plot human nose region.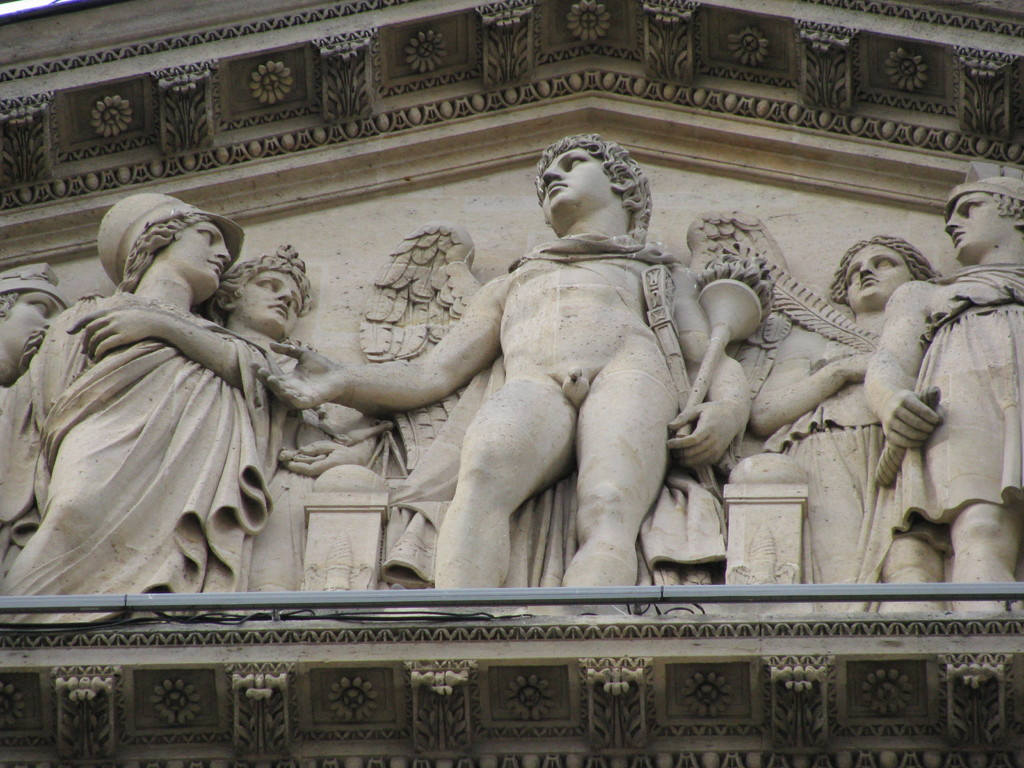
Plotted at (x1=276, y1=285, x2=296, y2=303).
